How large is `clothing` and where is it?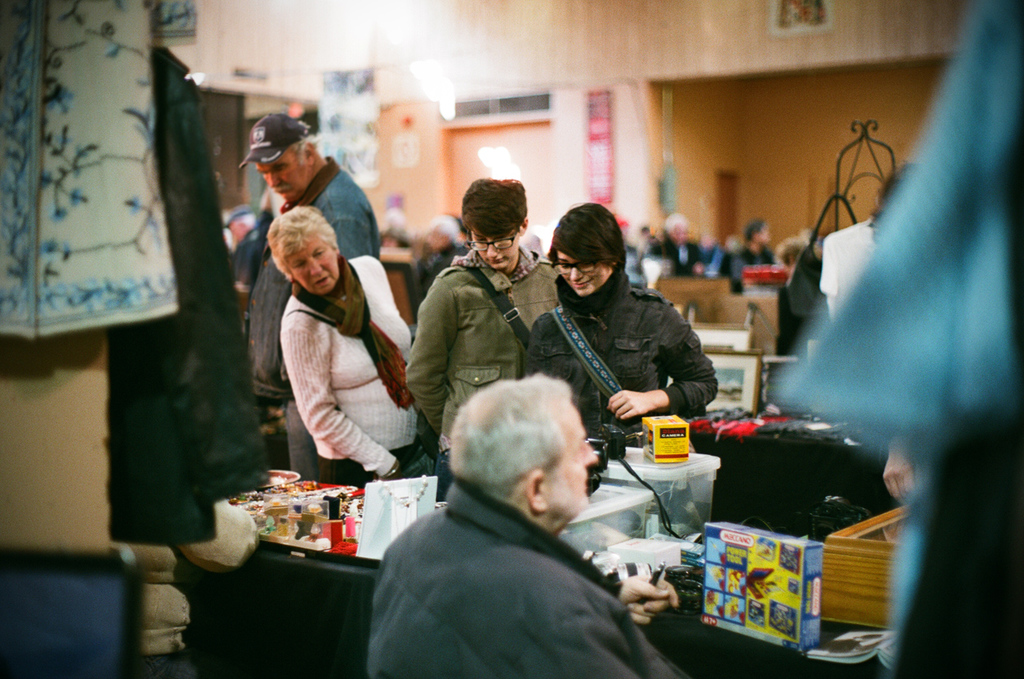
Bounding box: rect(279, 252, 420, 481).
